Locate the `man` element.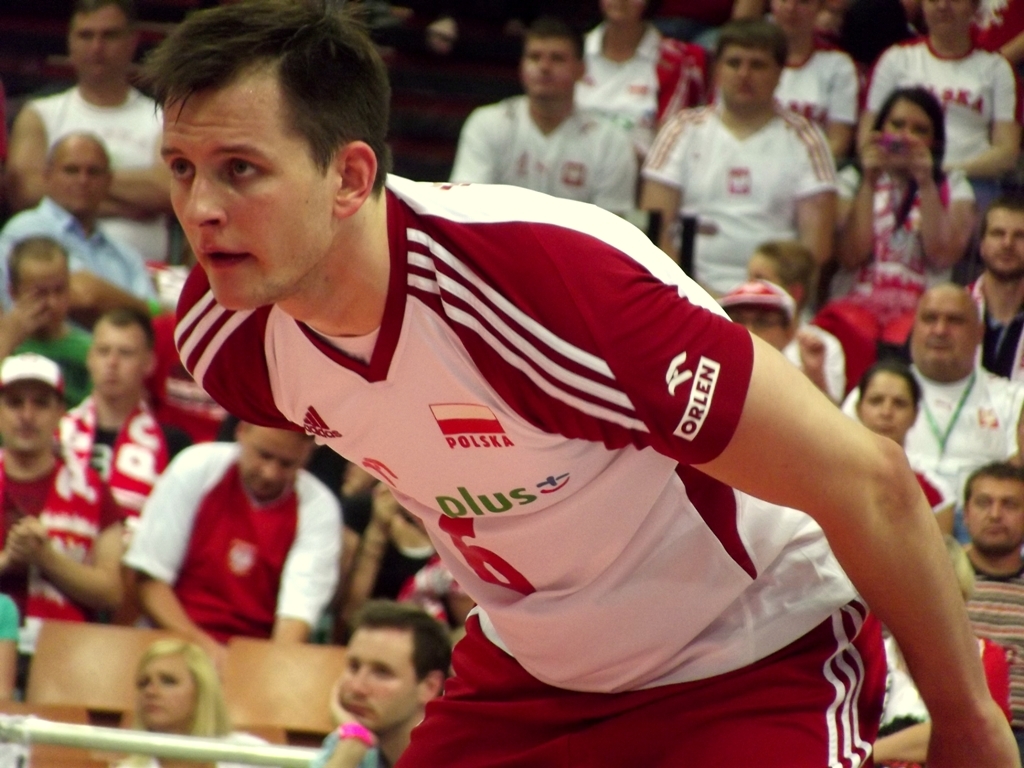
Element bbox: (x1=642, y1=28, x2=834, y2=300).
